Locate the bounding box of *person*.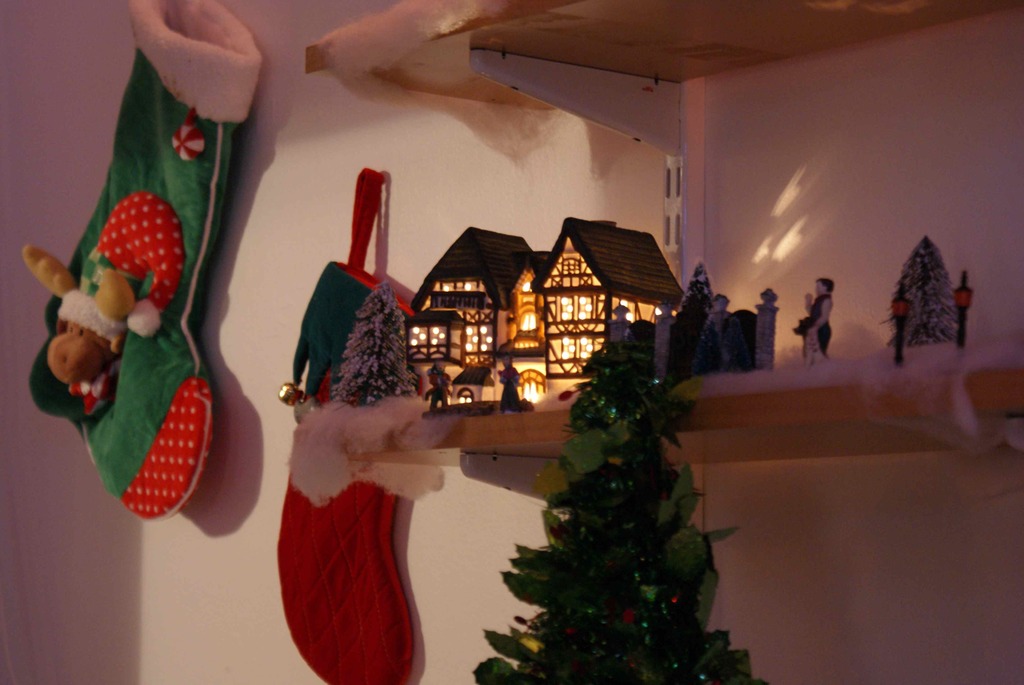
Bounding box: Rect(789, 274, 833, 366).
